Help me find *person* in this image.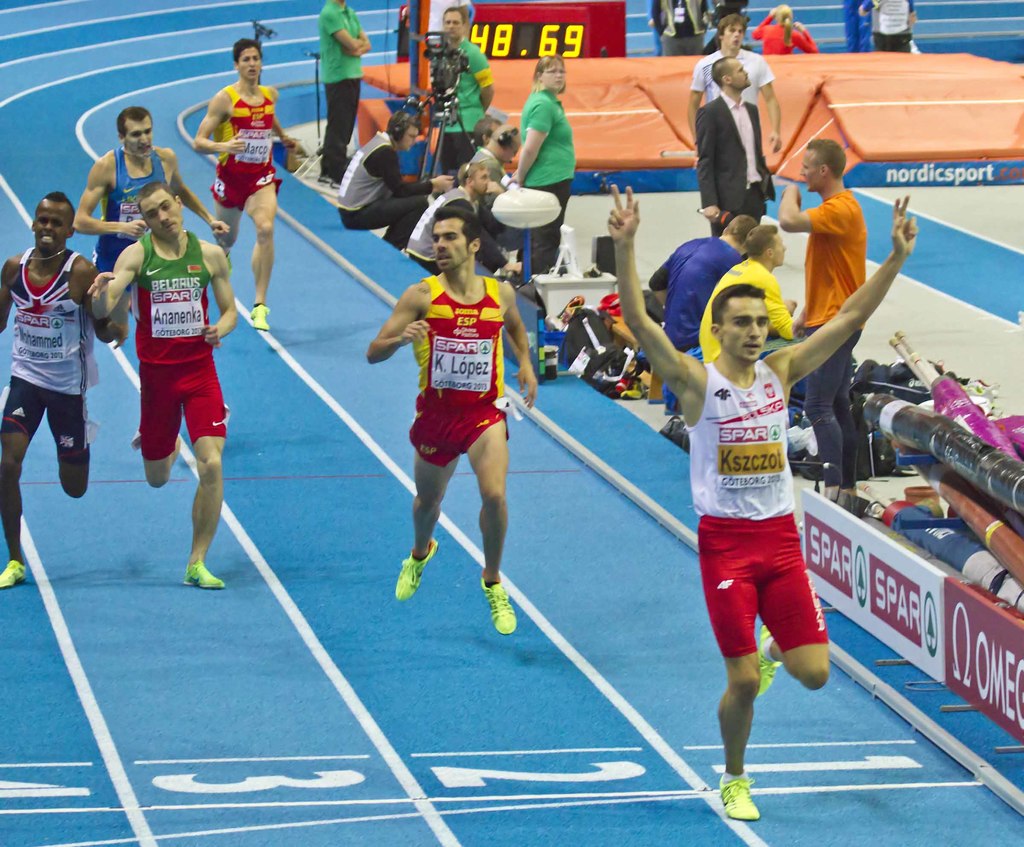
Found it: 509,53,577,272.
